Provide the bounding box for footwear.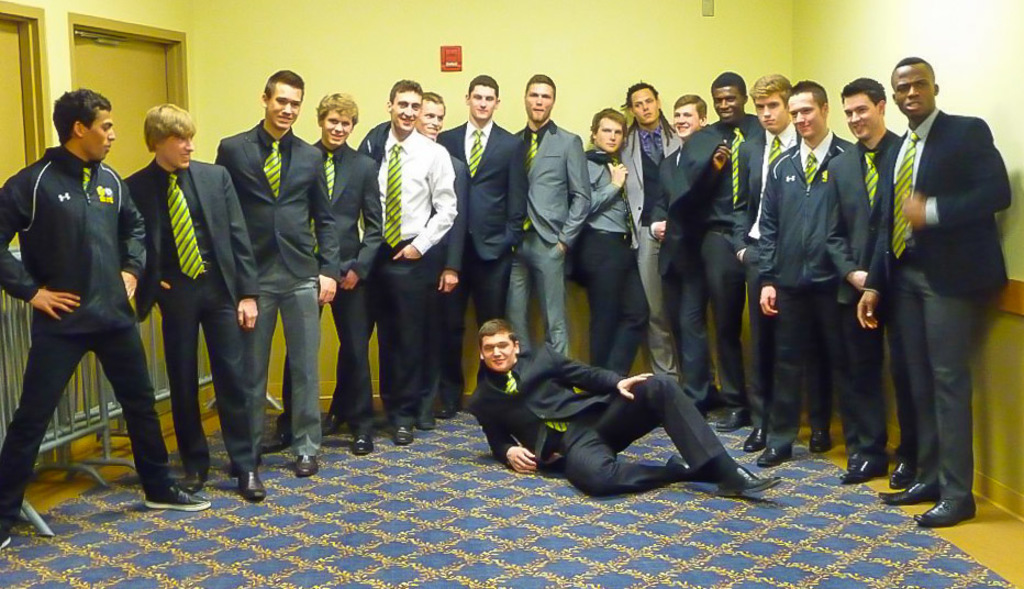
x1=803, y1=431, x2=834, y2=452.
